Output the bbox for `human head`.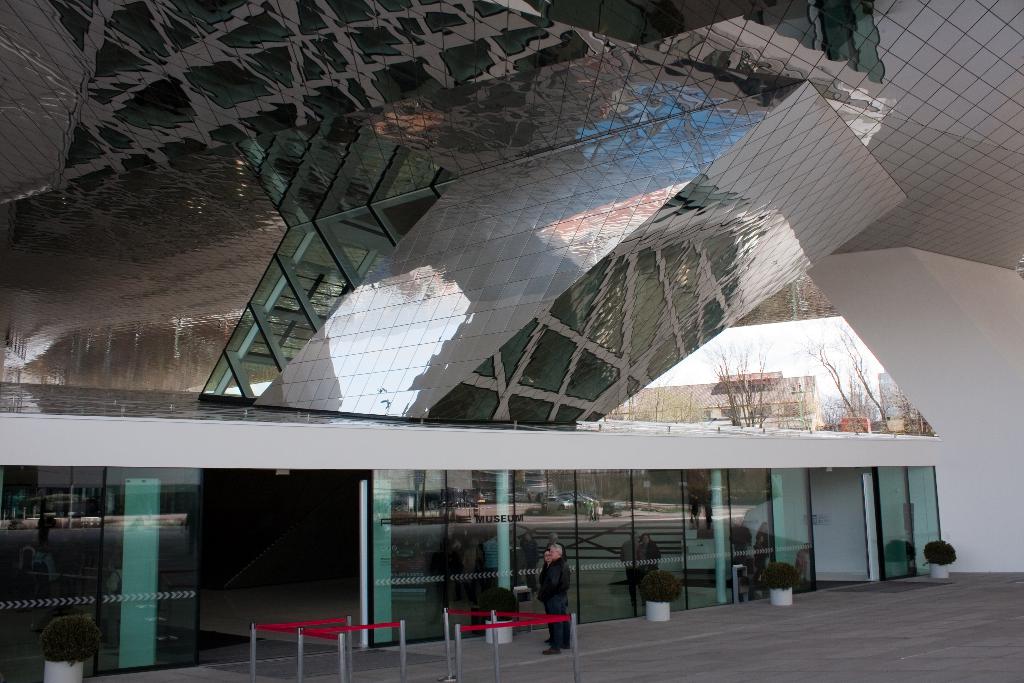
box(550, 541, 561, 557).
